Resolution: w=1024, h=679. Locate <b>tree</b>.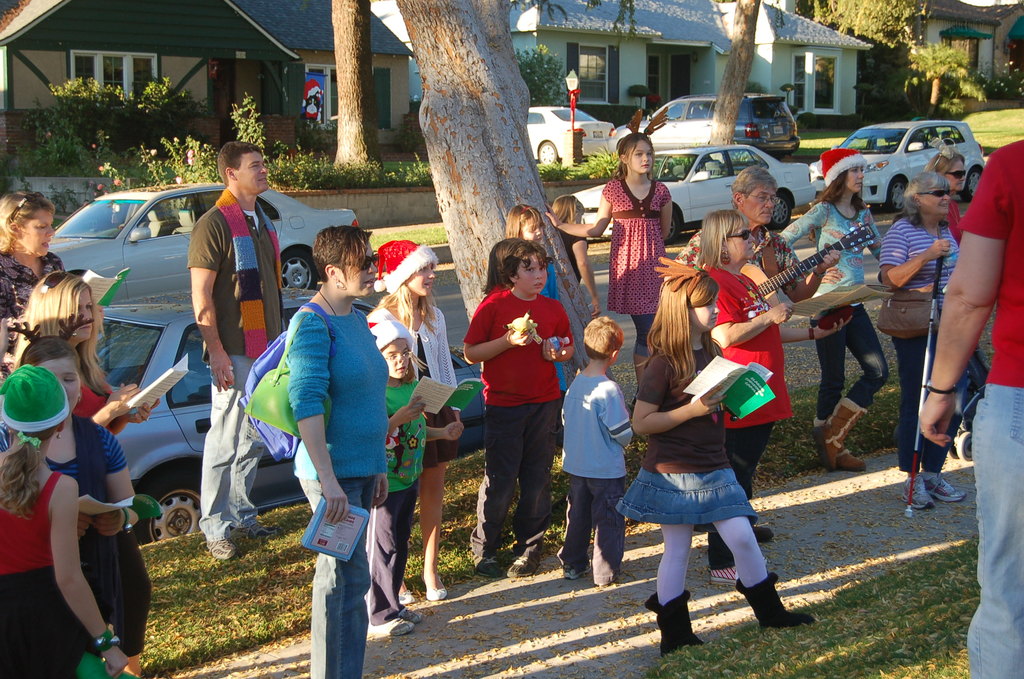
crop(389, 0, 618, 390).
